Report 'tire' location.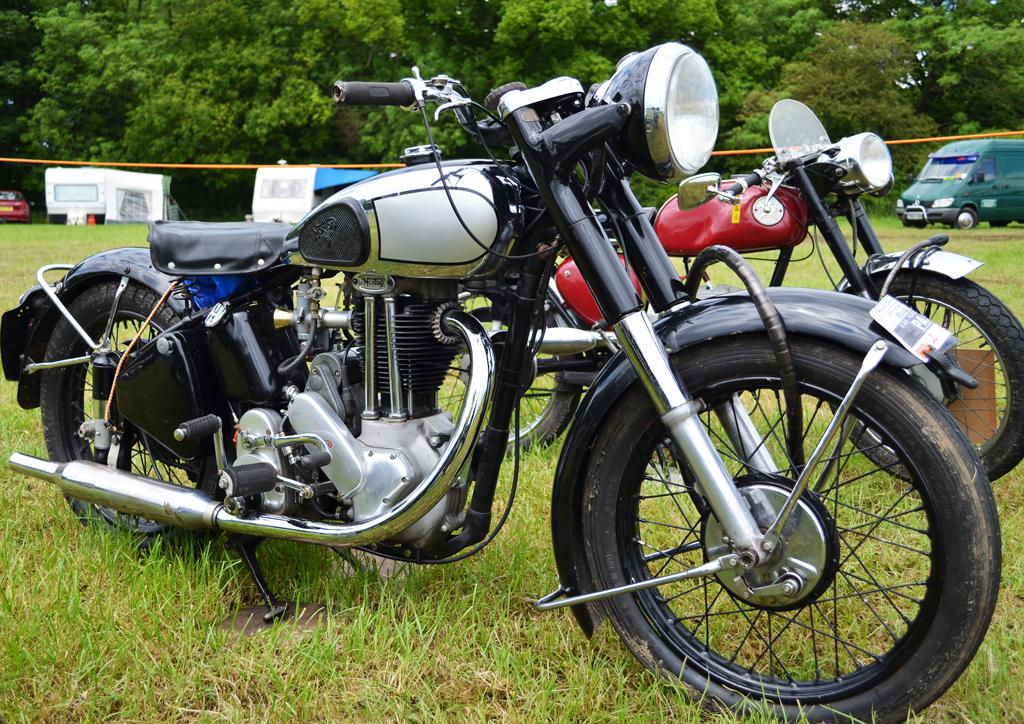
Report: 952,207,980,230.
